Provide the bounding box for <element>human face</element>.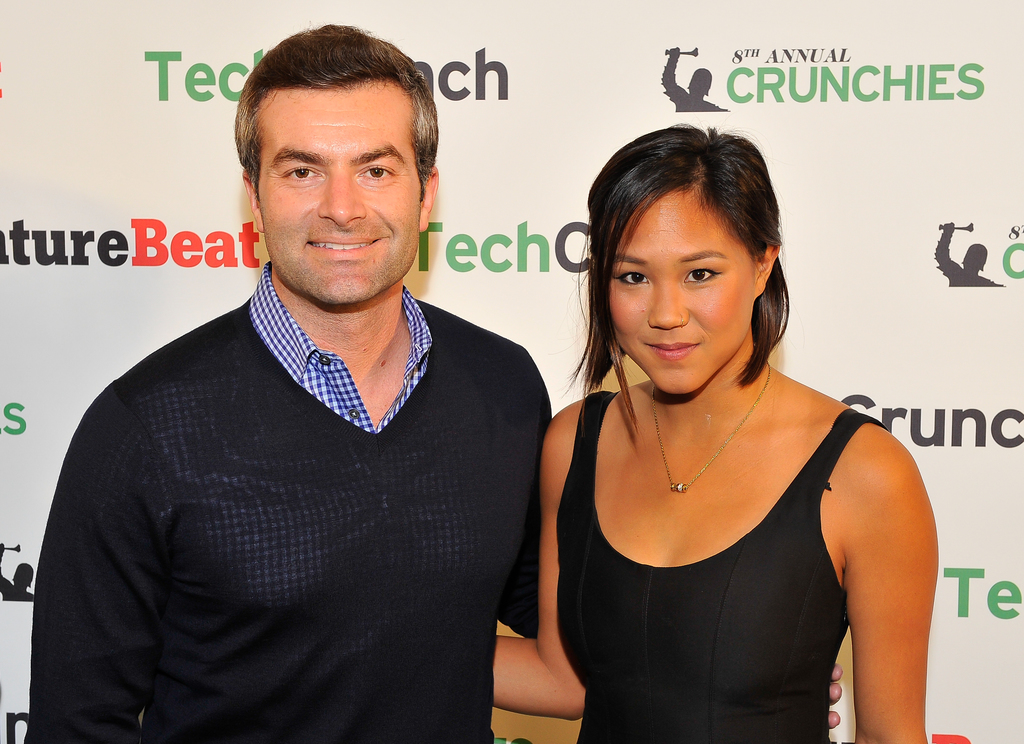
[255,88,425,298].
